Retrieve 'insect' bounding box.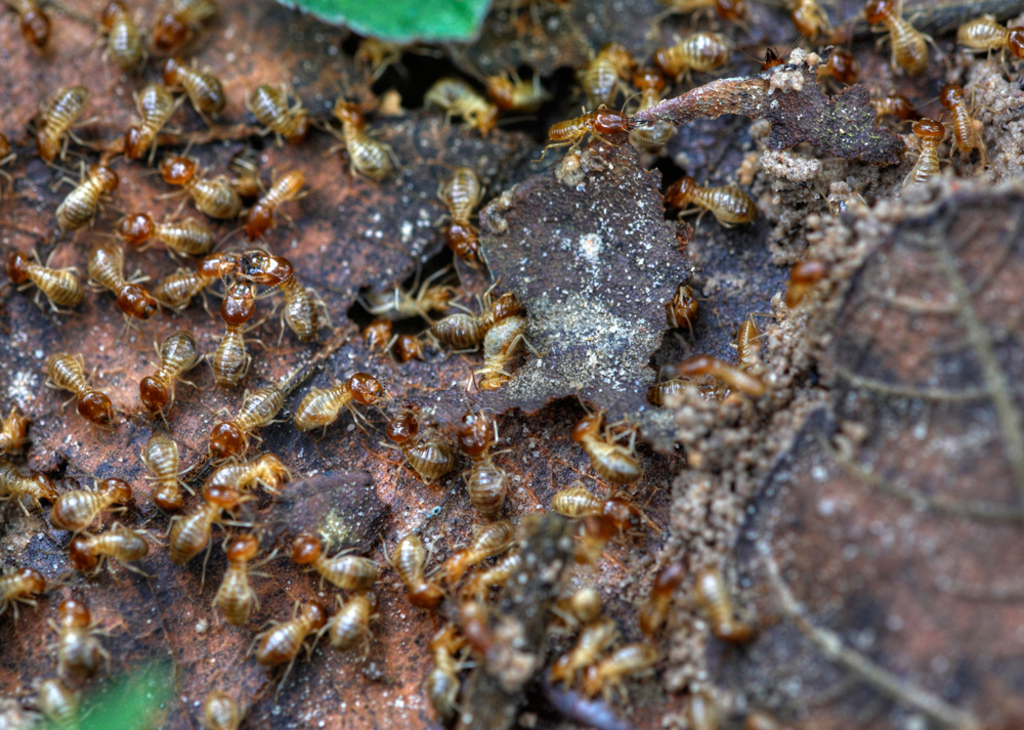
Bounding box: (216,167,323,247).
